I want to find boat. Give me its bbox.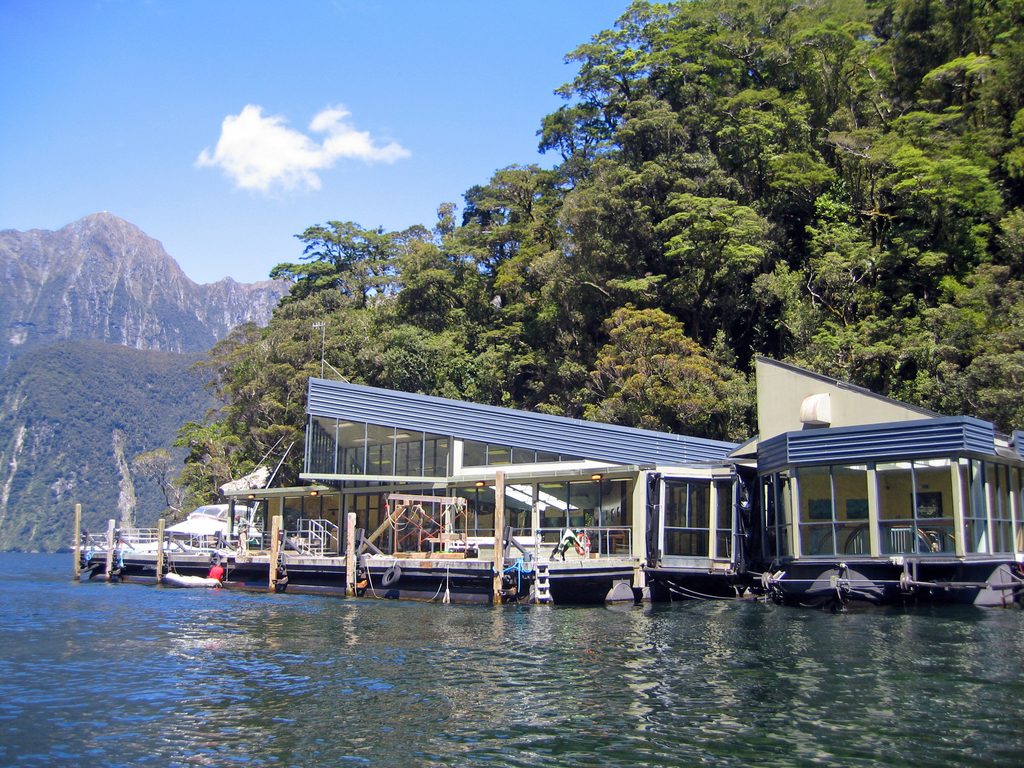
[left=79, top=472, right=386, bottom=589].
